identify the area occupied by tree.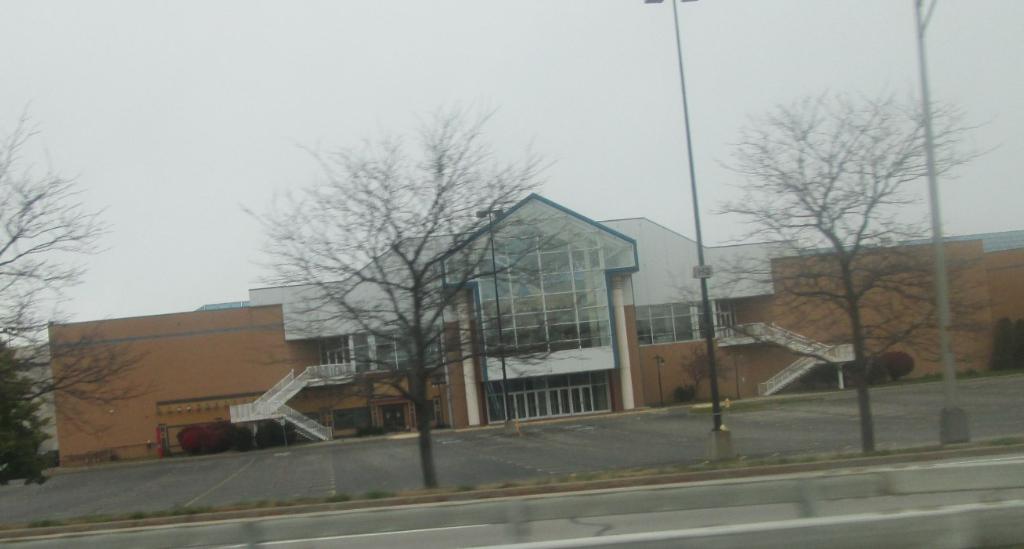
Area: Rect(720, 62, 963, 417).
